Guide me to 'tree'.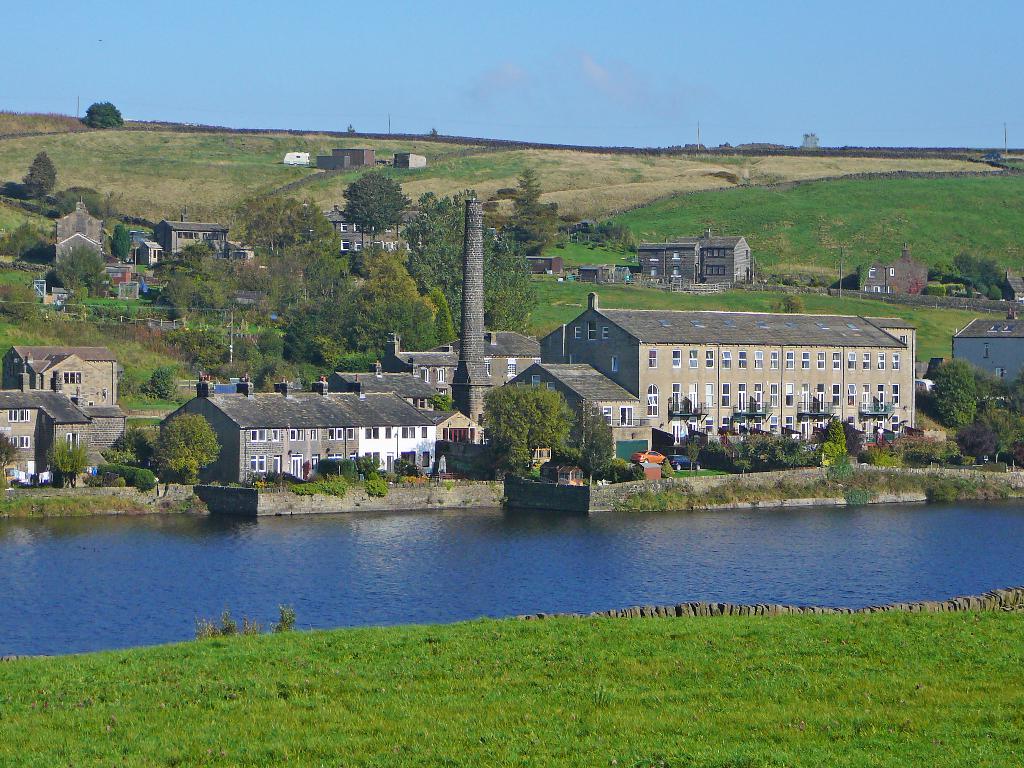
Guidance: <box>27,145,61,204</box>.
